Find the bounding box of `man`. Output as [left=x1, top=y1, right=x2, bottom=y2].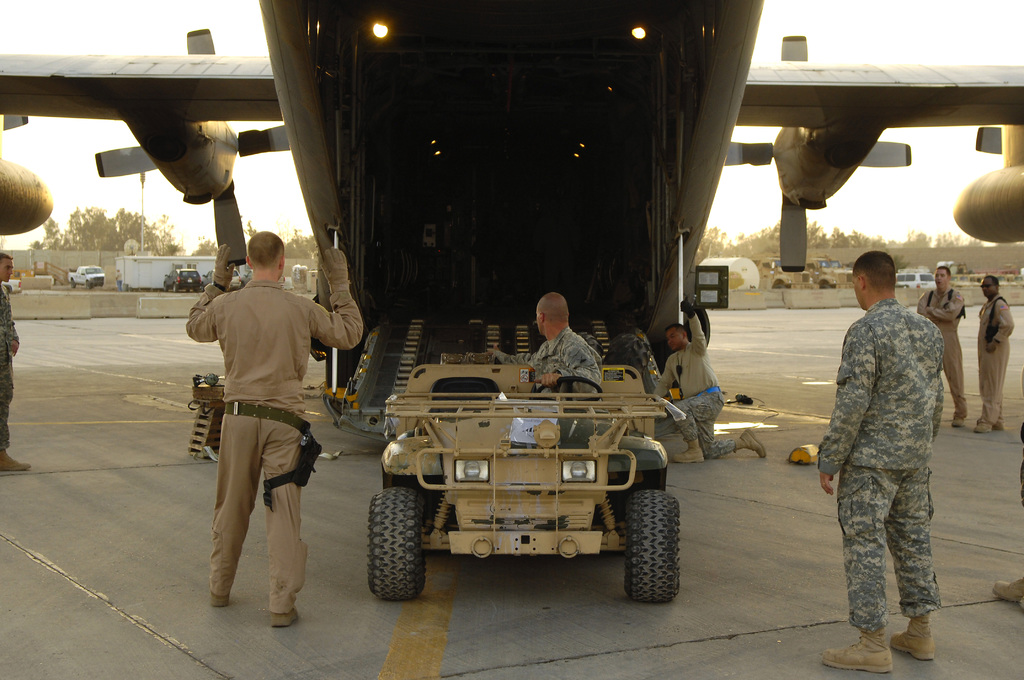
[left=918, top=264, right=965, bottom=425].
